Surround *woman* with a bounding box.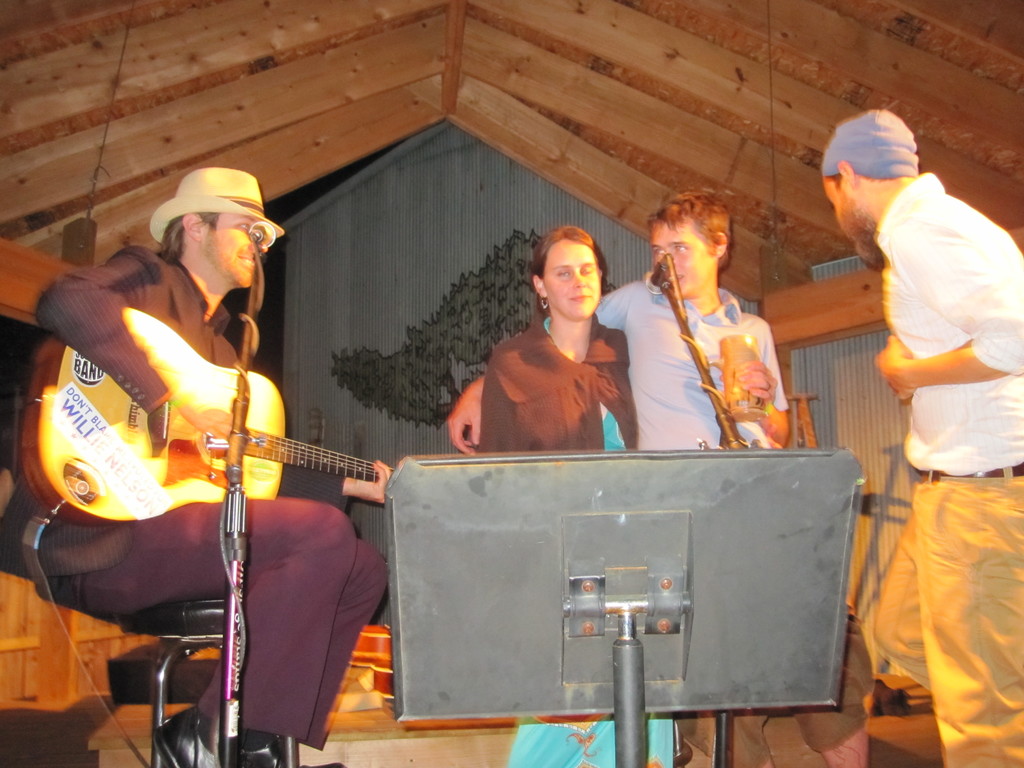
[left=475, top=229, right=673, bottom=767].
